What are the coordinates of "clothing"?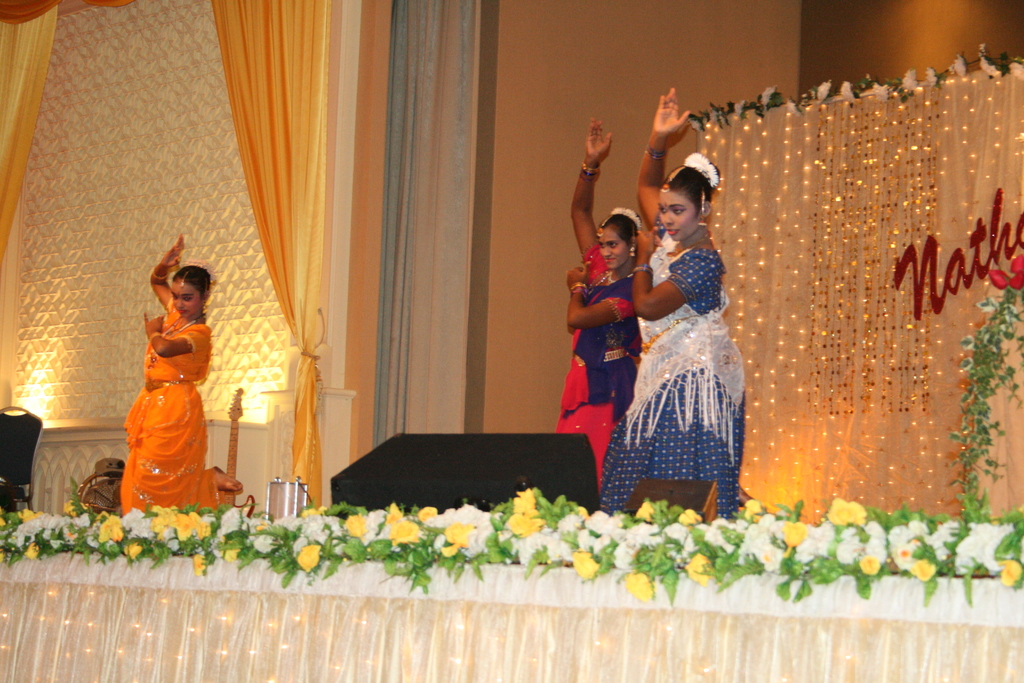
(593,237,740,517).
